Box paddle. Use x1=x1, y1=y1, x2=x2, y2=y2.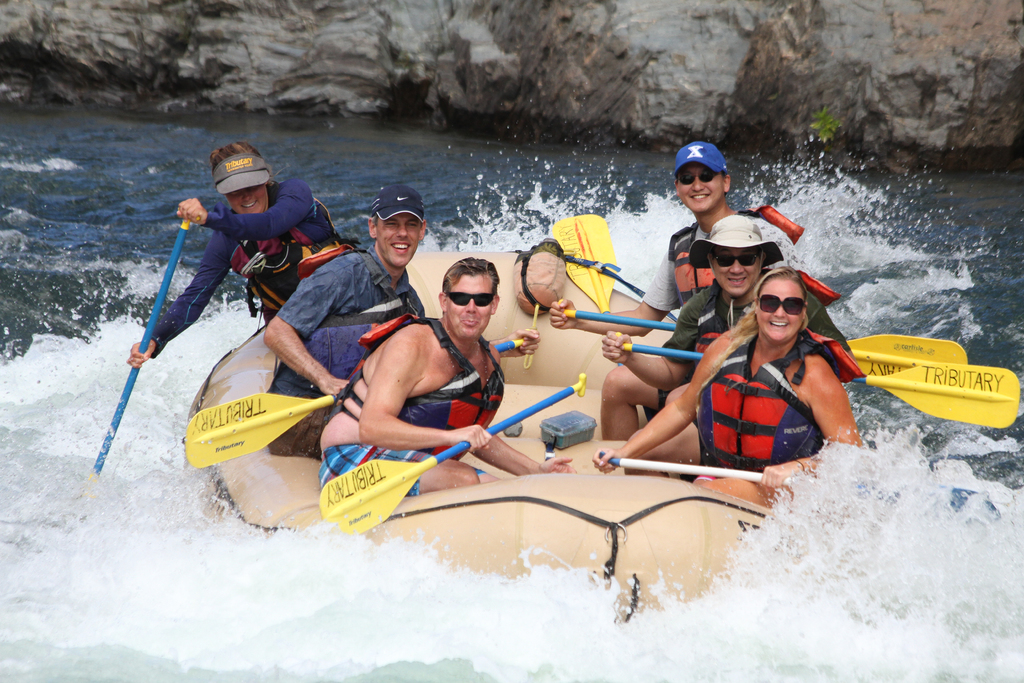
x1=316, y1=369, x2=585, y2=536.
